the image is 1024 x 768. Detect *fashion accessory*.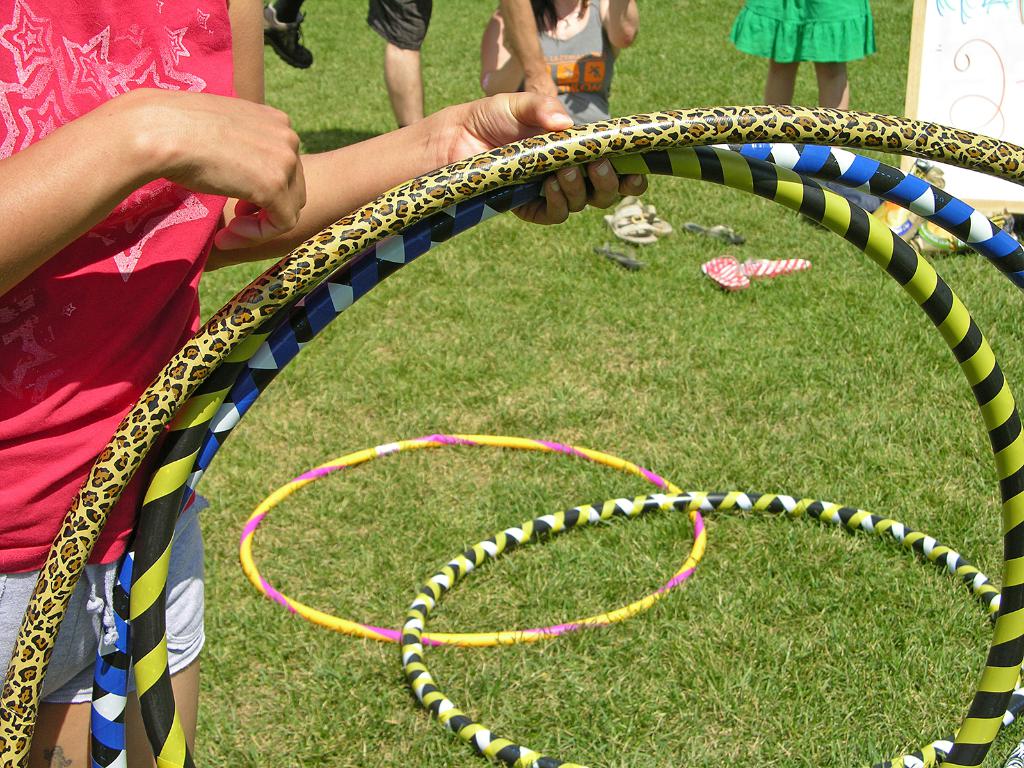
Detection: 682, 224, 748, 252.
